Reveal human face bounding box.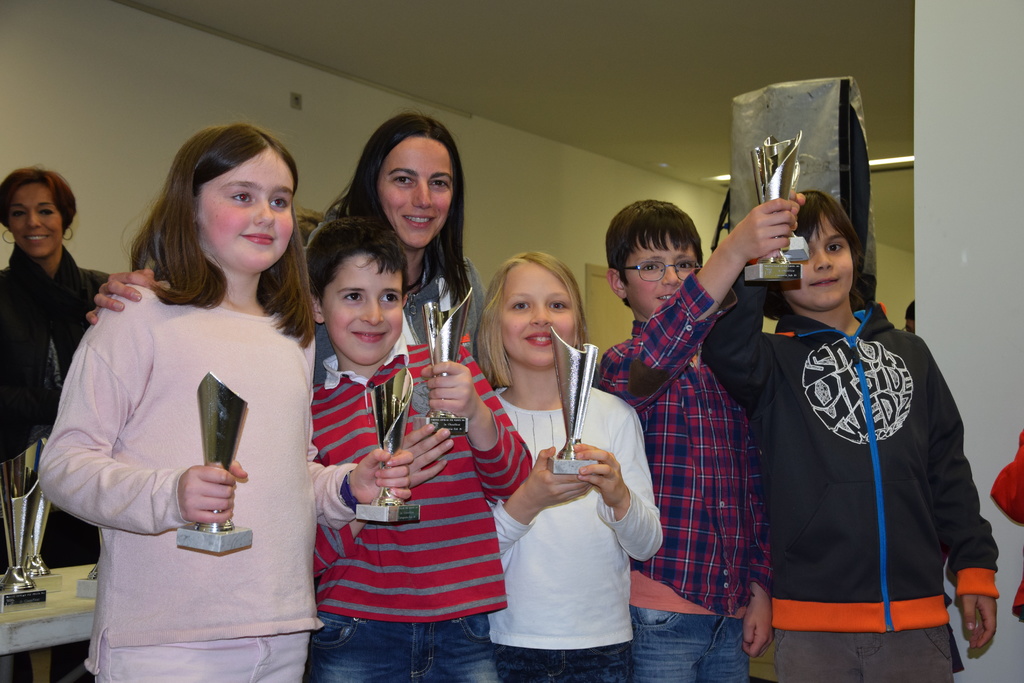
Revealed: <box>323,248,408,362</box>.
